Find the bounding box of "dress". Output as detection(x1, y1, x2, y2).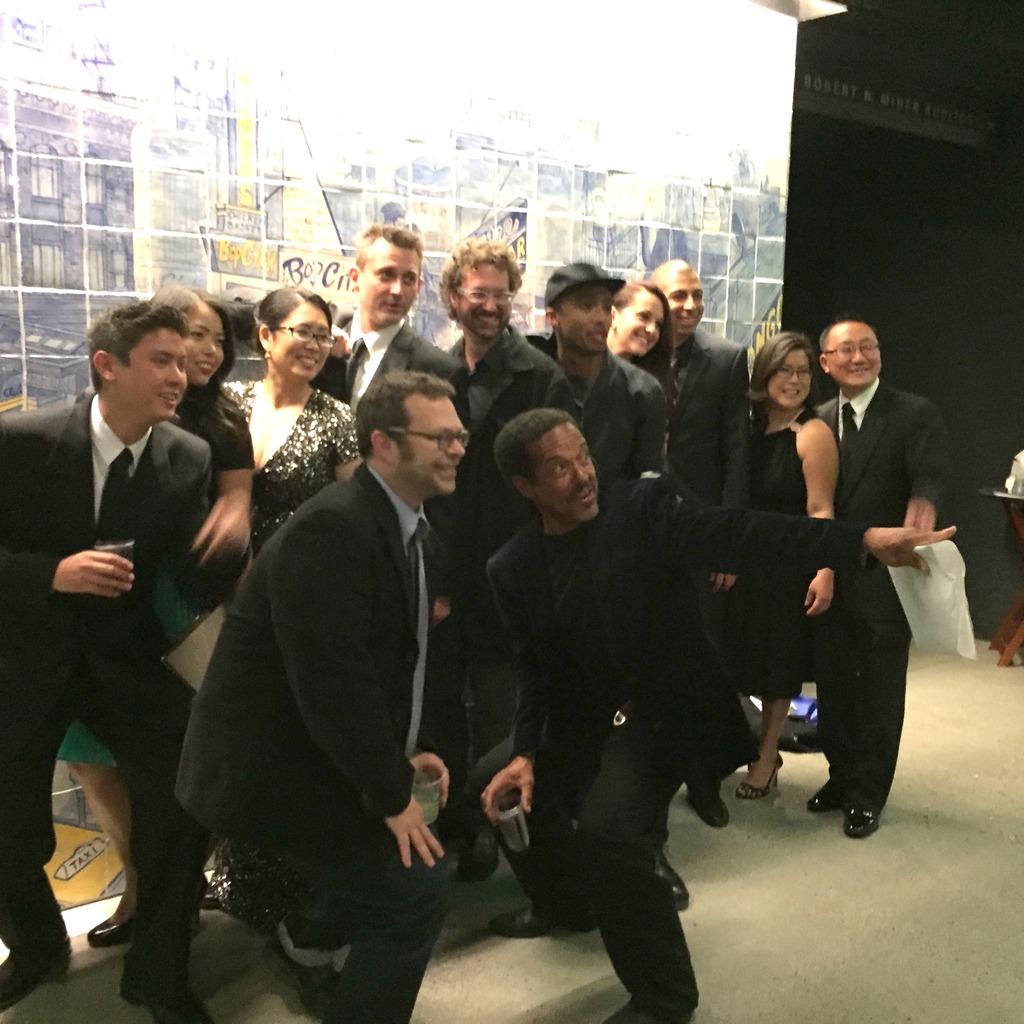
detection(207, 373, 364, 938).
